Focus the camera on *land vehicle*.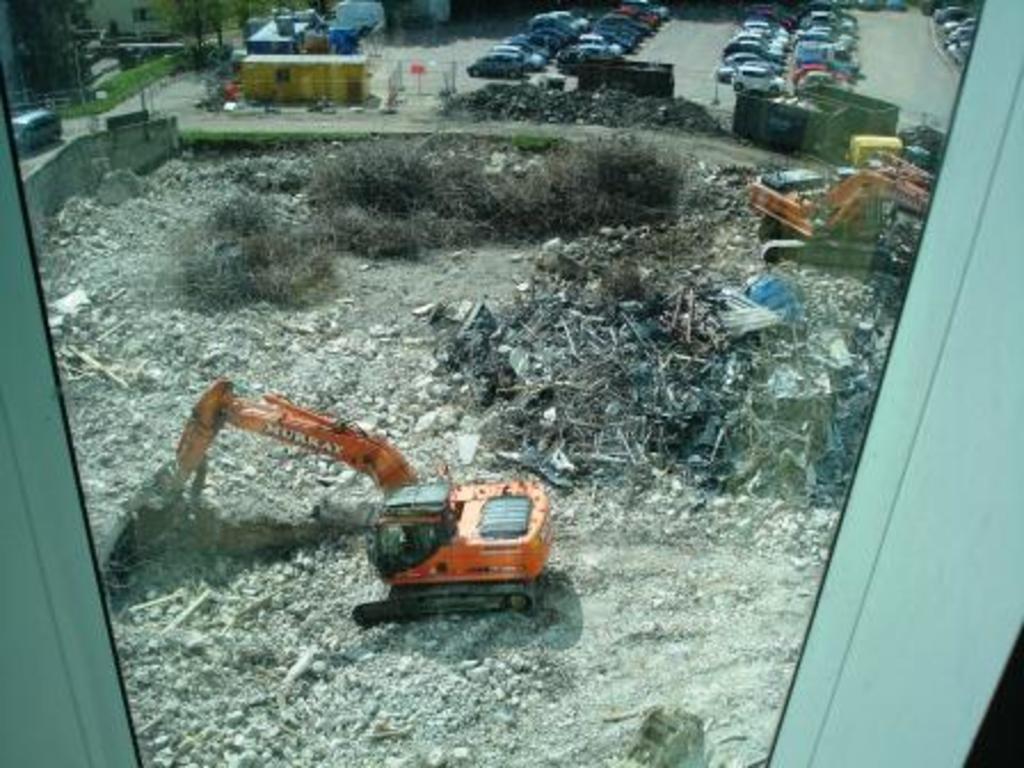
Focus region: rect(135, 377, 549, 617).
